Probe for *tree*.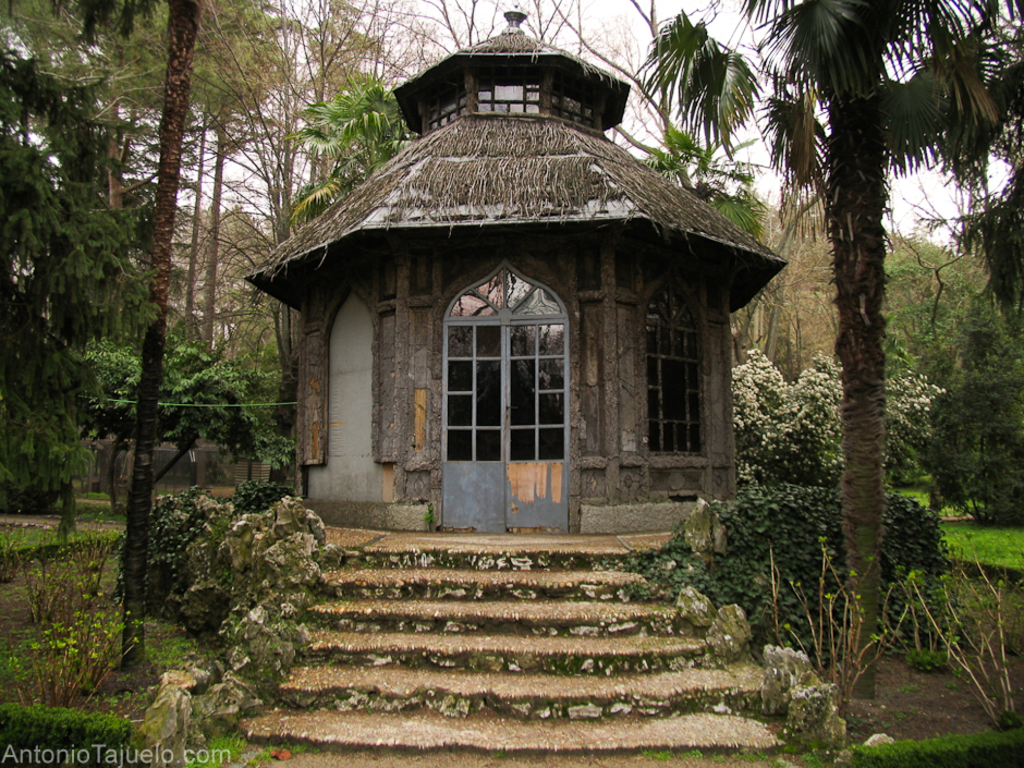
Probe result: l=11, t=2, r=204, b=676.
